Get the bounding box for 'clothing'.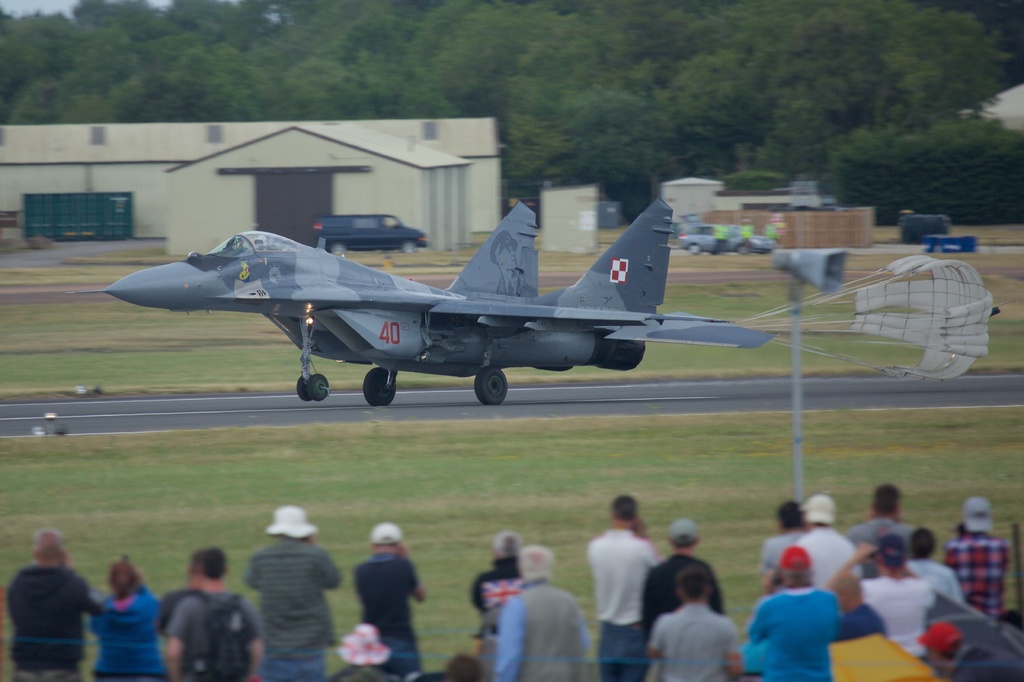
(586, 530, 660, 681).
